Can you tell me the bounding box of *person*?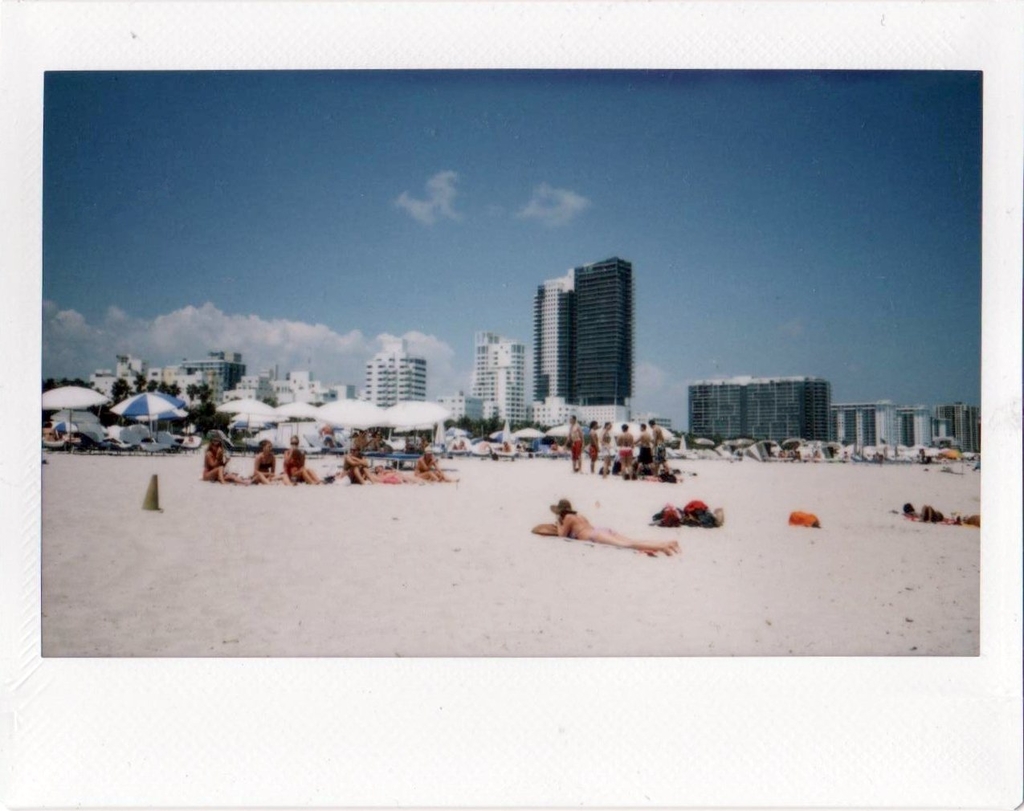
(x1=538, y1=487, x2=676, y2=563).
